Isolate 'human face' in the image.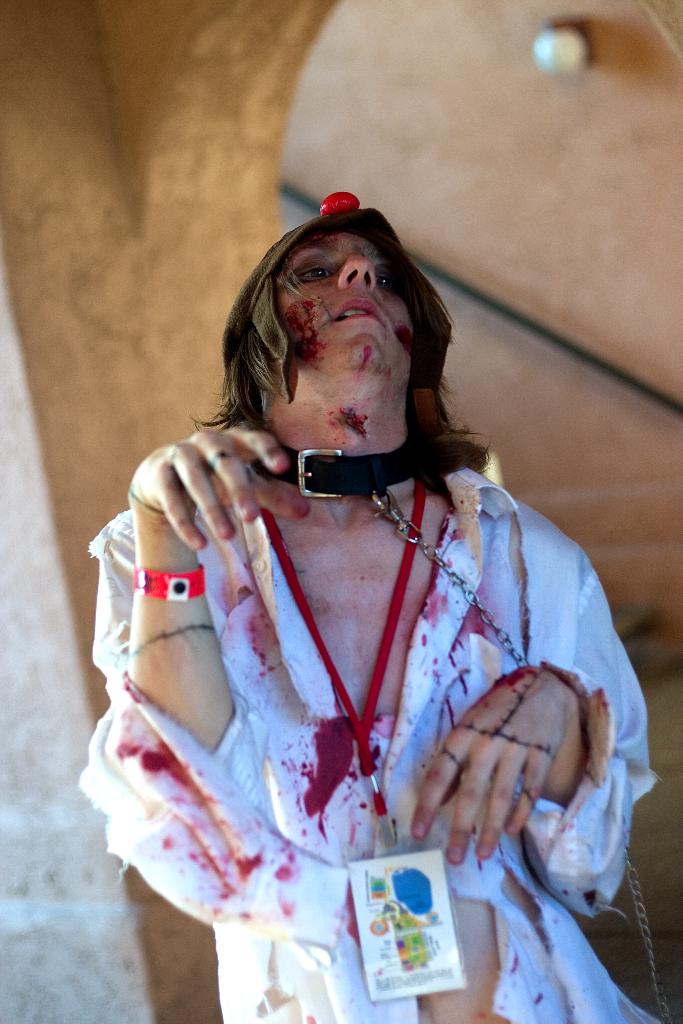
Isolated region: (267, 218, 425, 365).
